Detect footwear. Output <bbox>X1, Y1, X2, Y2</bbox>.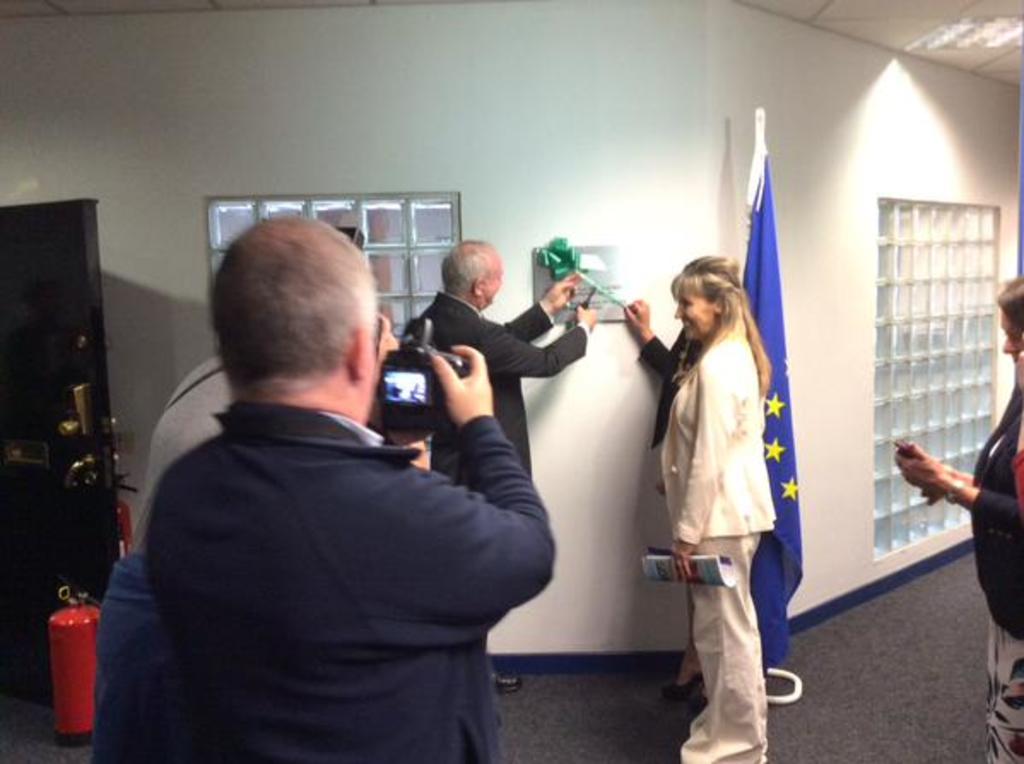
<bbox>492, 670, 523, 691</bbox>.
